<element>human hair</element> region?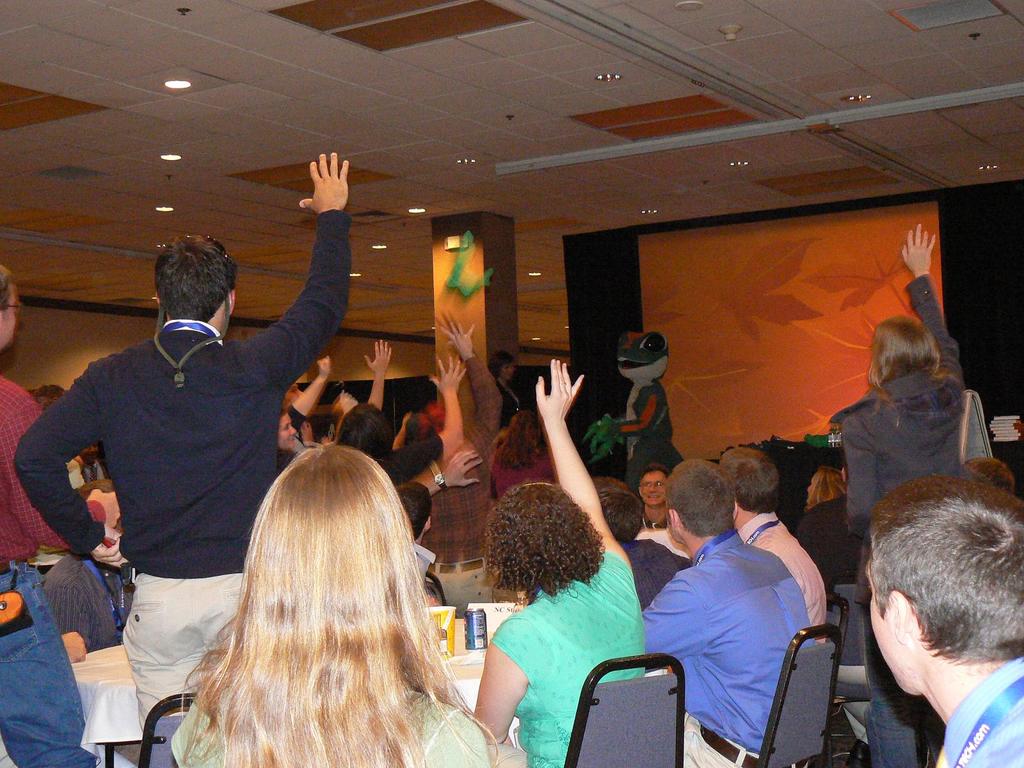
box(868, 474, 1021, 680)
